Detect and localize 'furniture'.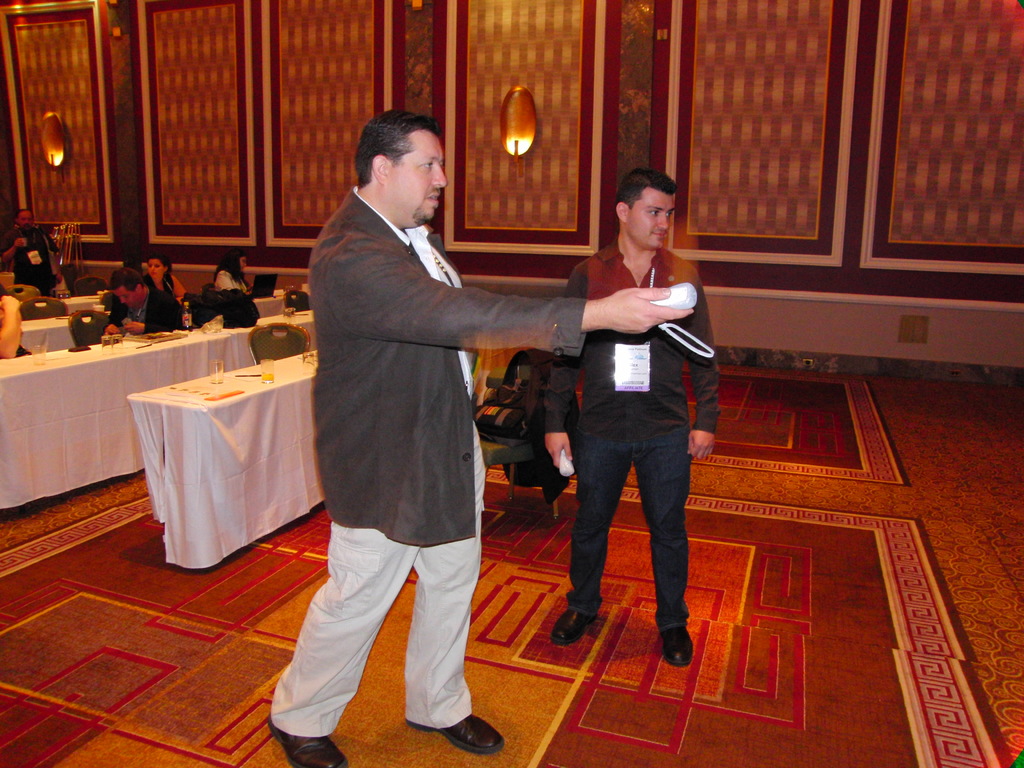
Localized at (474, 348, 559, 523).
